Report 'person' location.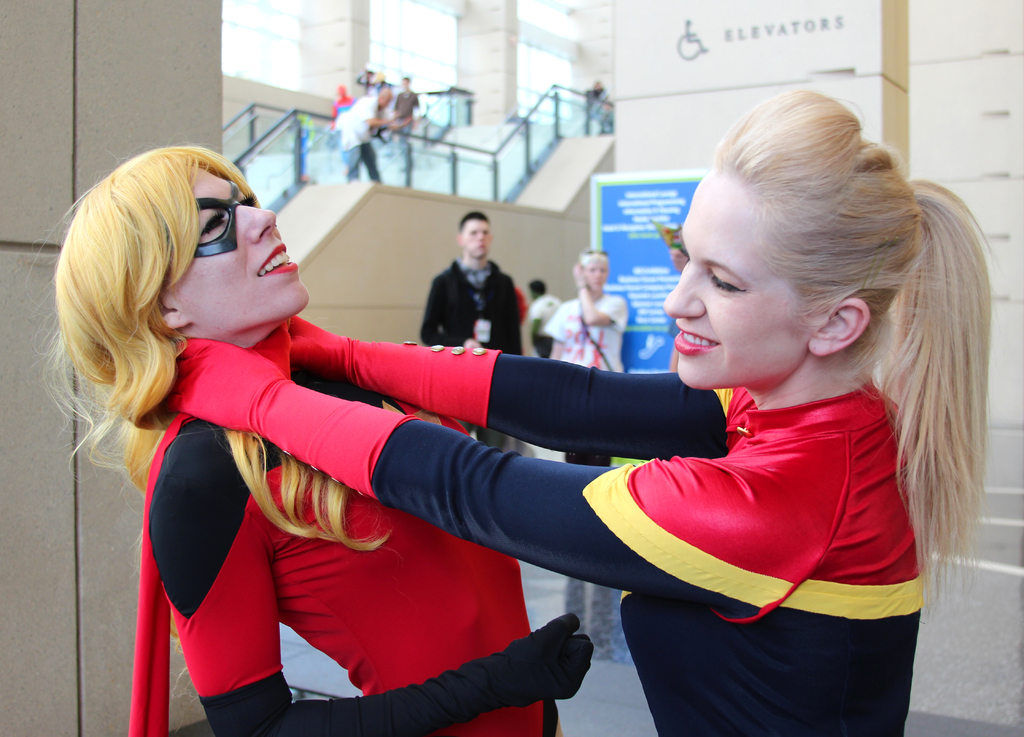
Report: BBox(417, 211, 525, 453).
